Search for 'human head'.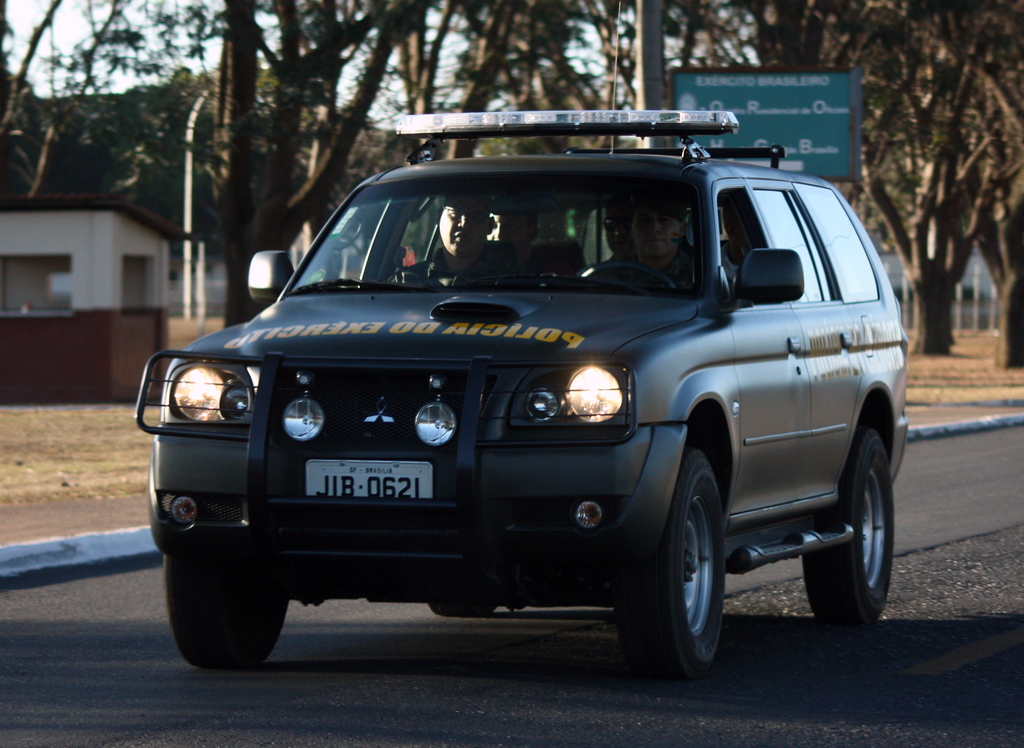
Found at 719 204 755 248.
